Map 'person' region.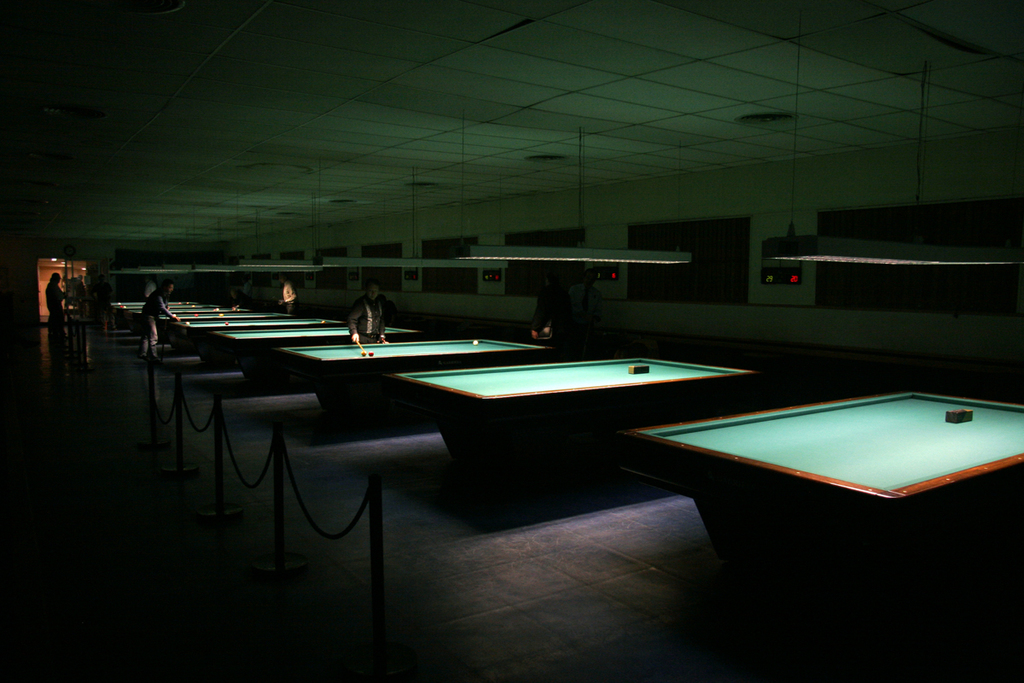
Mapped to left=572, top=271, right=609, bottom=358.
